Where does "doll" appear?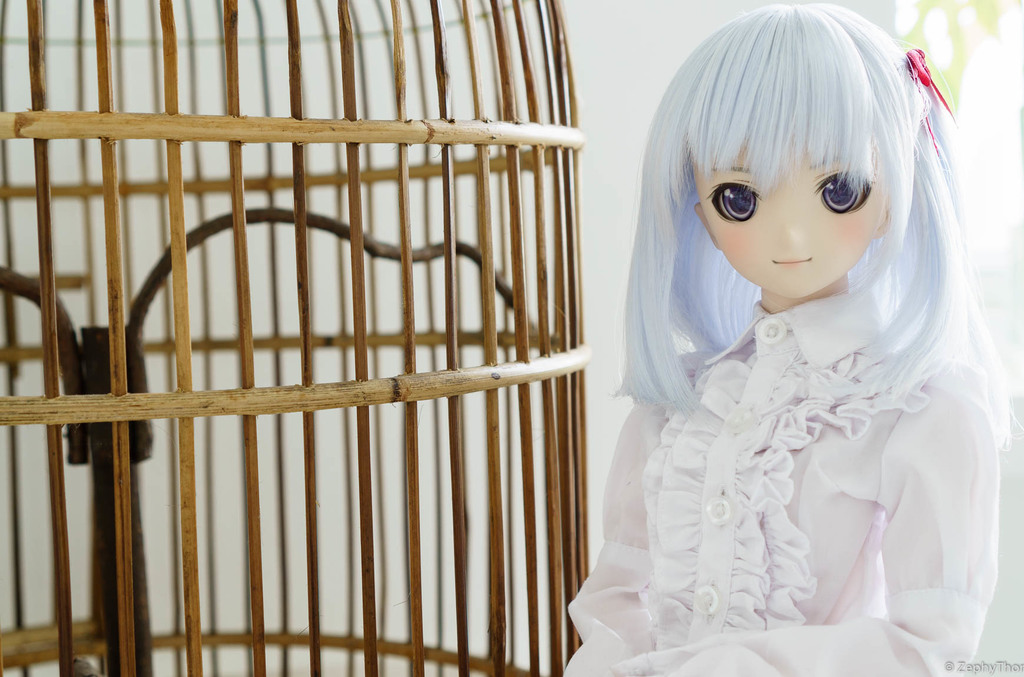
Appears at detection(616, 18, 987, 668).
